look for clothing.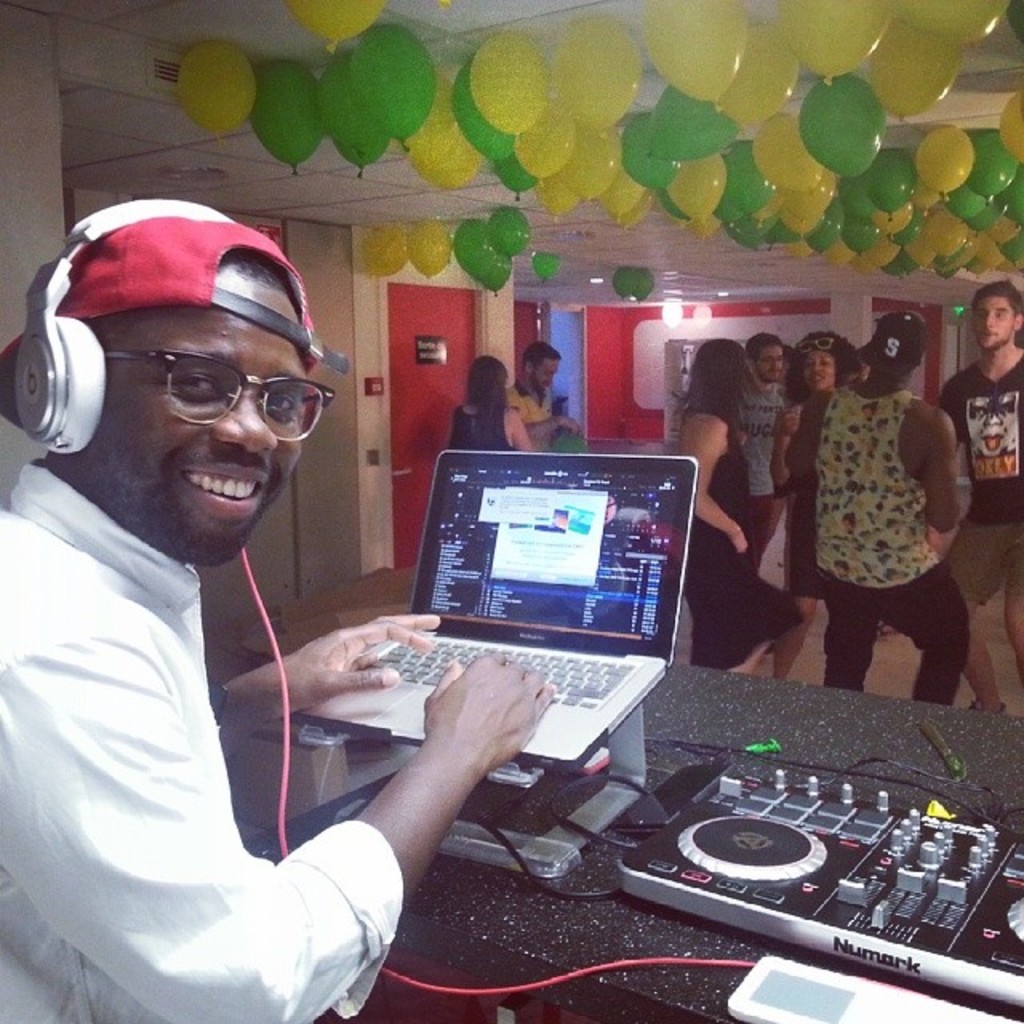
Found: region(941, 344, 1022, 610).
